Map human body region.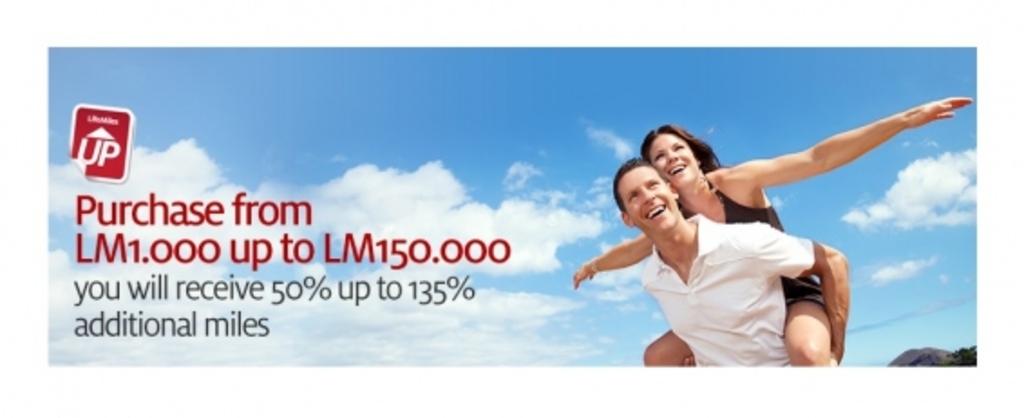
Mapped to [x1=568, y1=103, x2=972, y2=369].
